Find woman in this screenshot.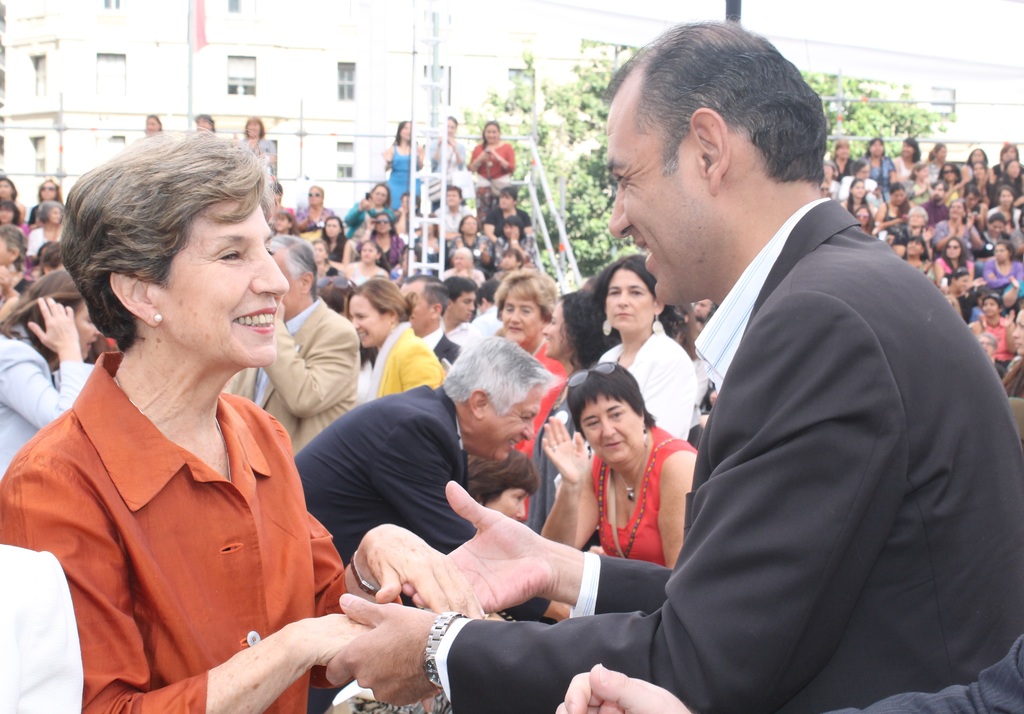
The bounding box for woman is bbox(0, 262, 101, 492).
